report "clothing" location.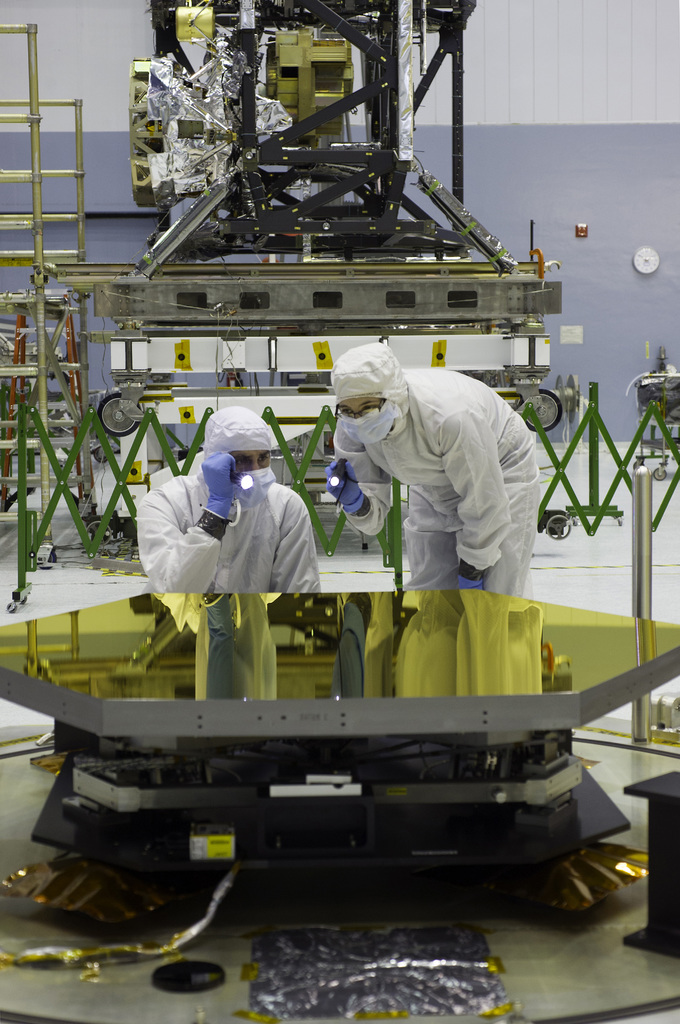
Report: 297, 357, 565, 605.
